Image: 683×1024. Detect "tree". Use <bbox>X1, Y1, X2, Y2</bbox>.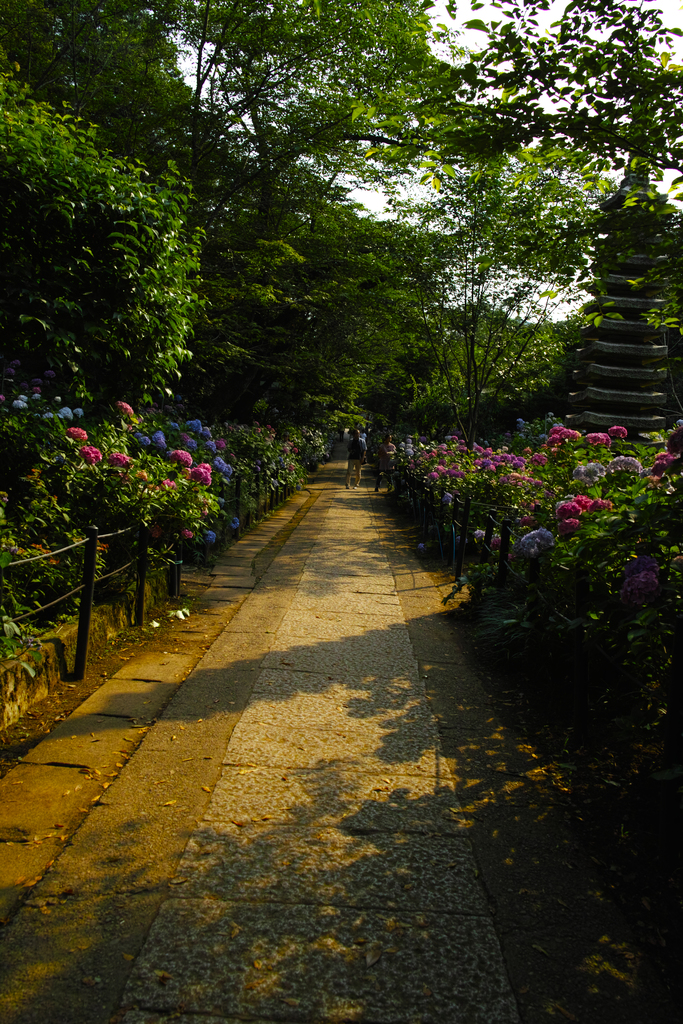
<bbox>437, 0, 682, 209</bbox>.
